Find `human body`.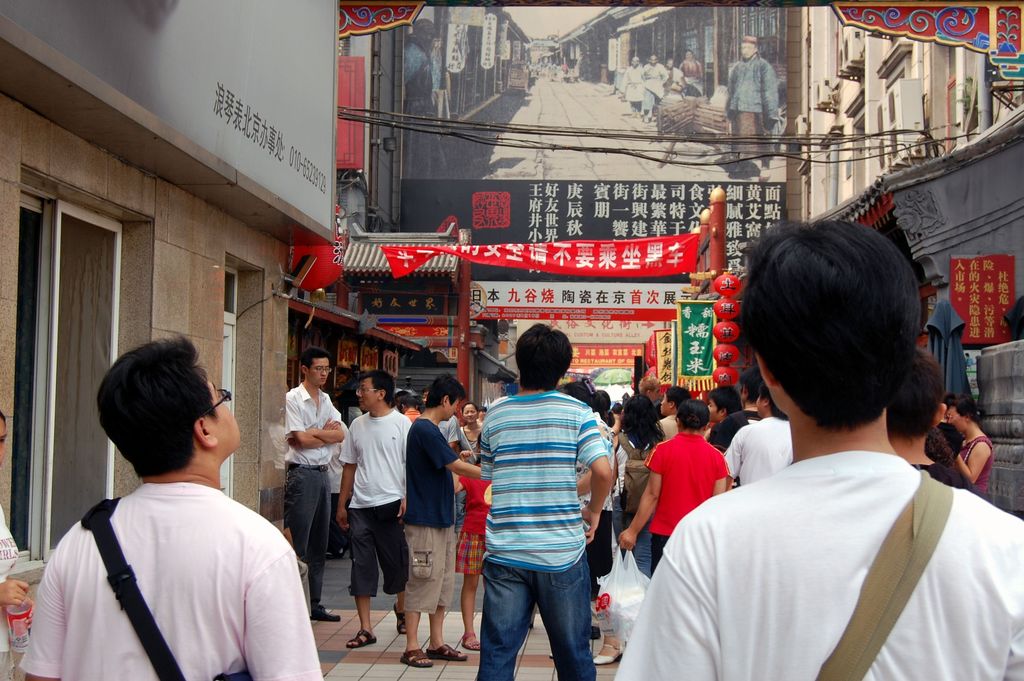
(left=621, top=57, right=643, bottom=117).
